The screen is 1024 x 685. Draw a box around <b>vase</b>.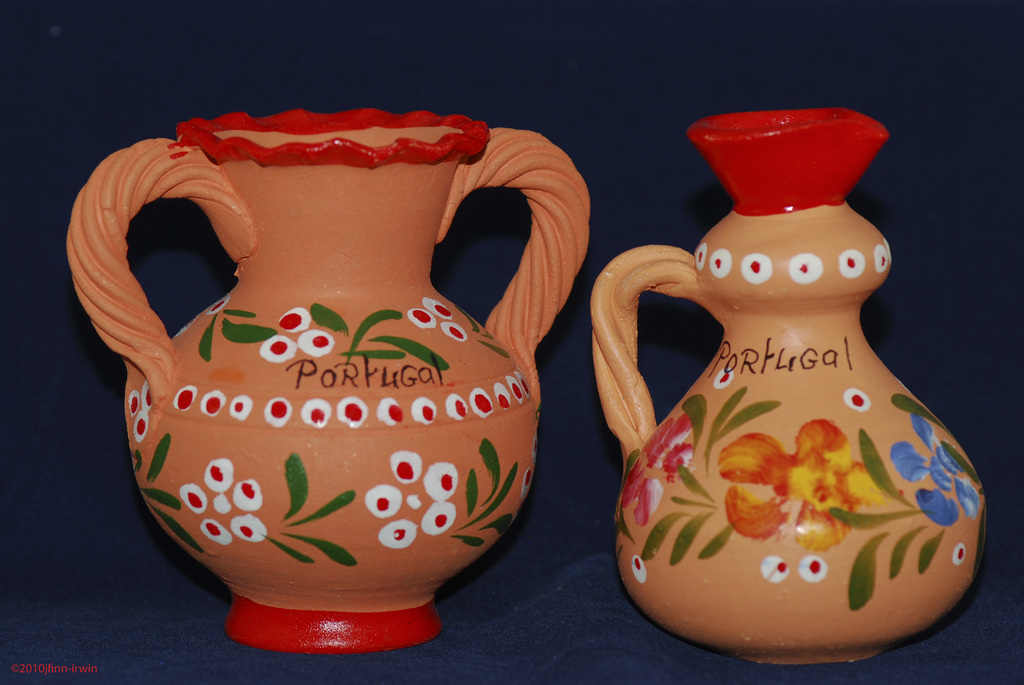
bbox=(64, 106, 591, 656).
